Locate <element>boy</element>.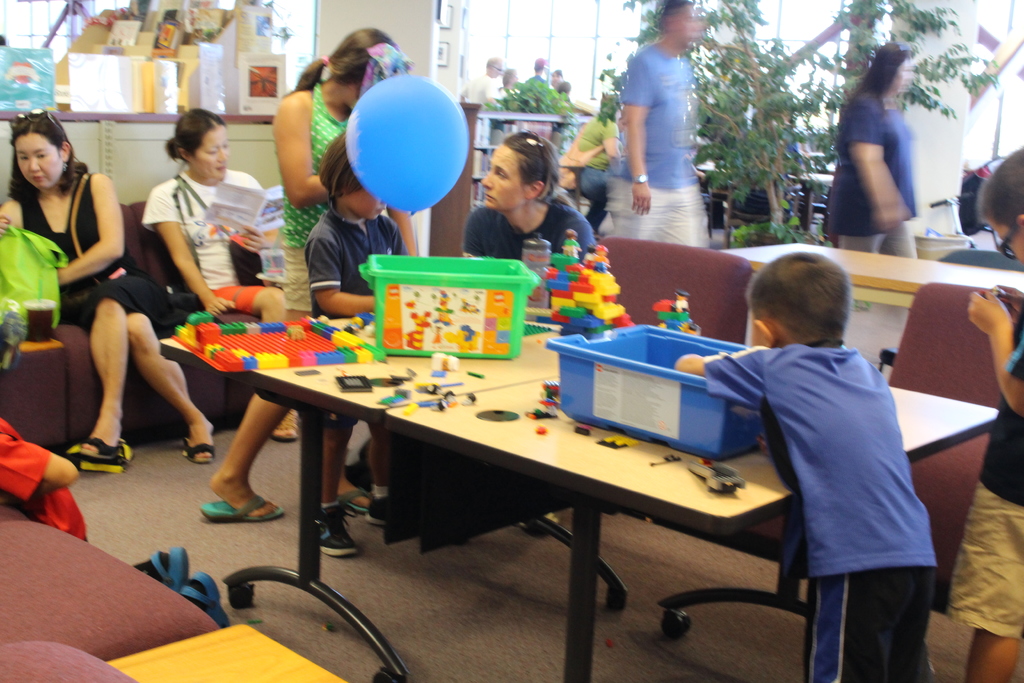
Bounding box: box=[0, 415, 95, 544].
